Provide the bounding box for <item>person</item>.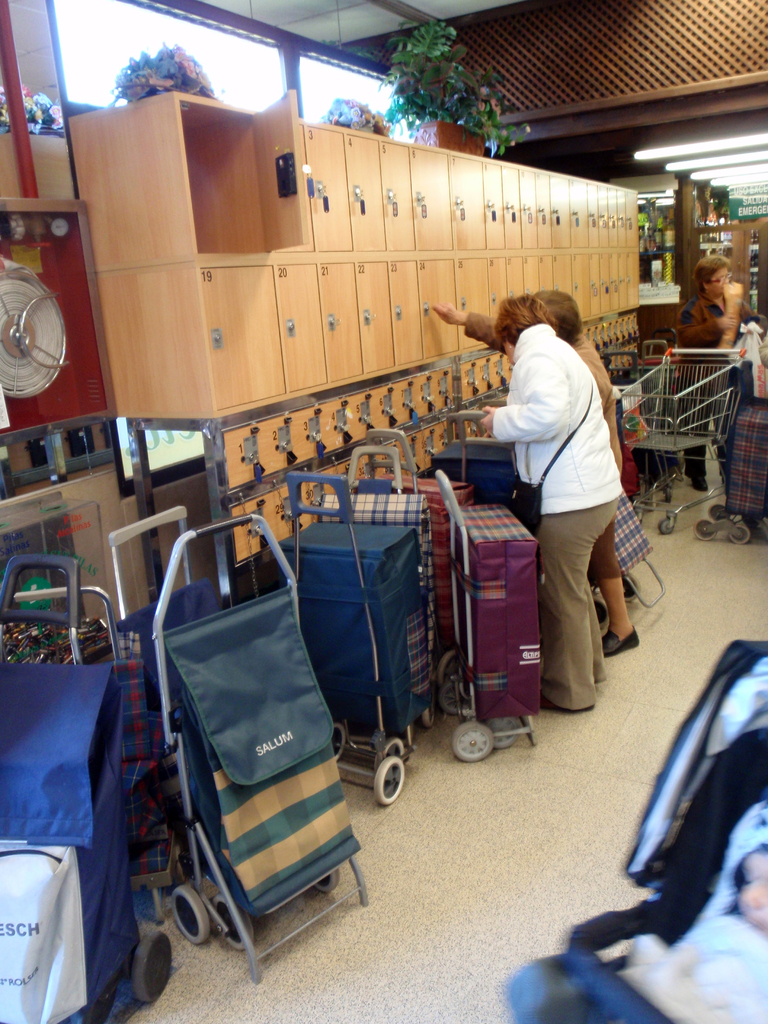
x1=433 y1=287 x2=640 y2=655.
